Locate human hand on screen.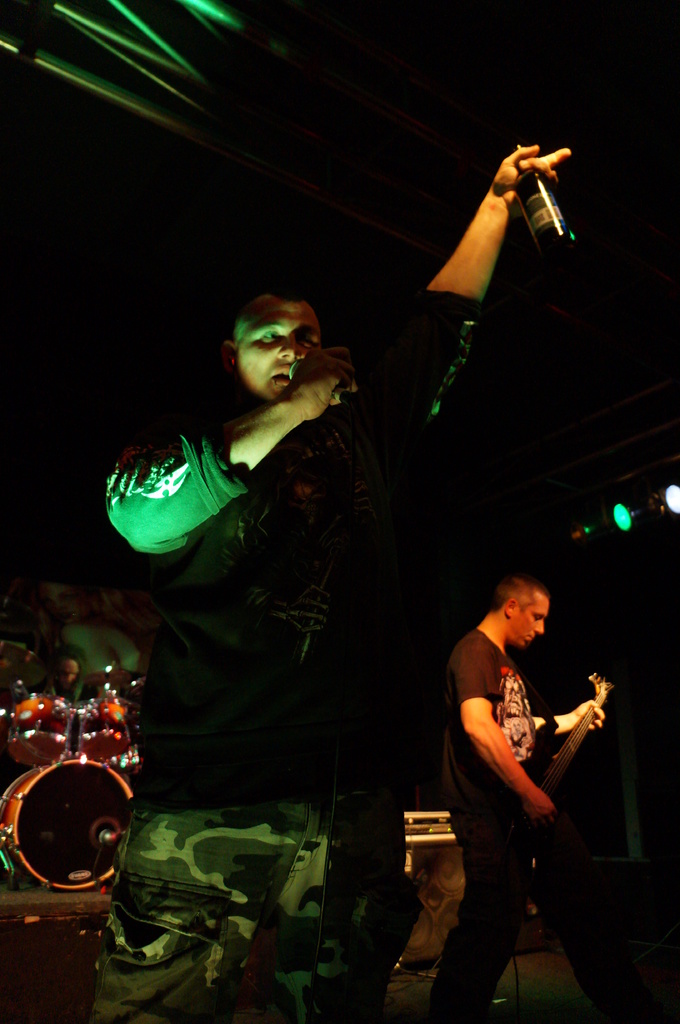
On screen at [476, 134, 581, 223].
